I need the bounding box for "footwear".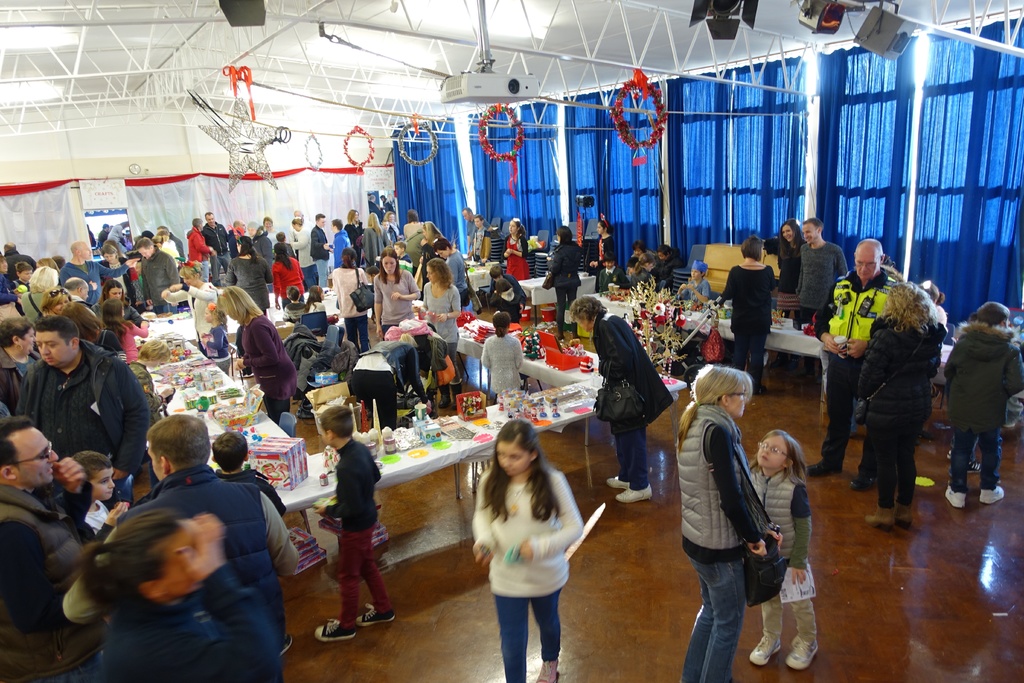
Here it is: <box>746,624,783,668</box>.
